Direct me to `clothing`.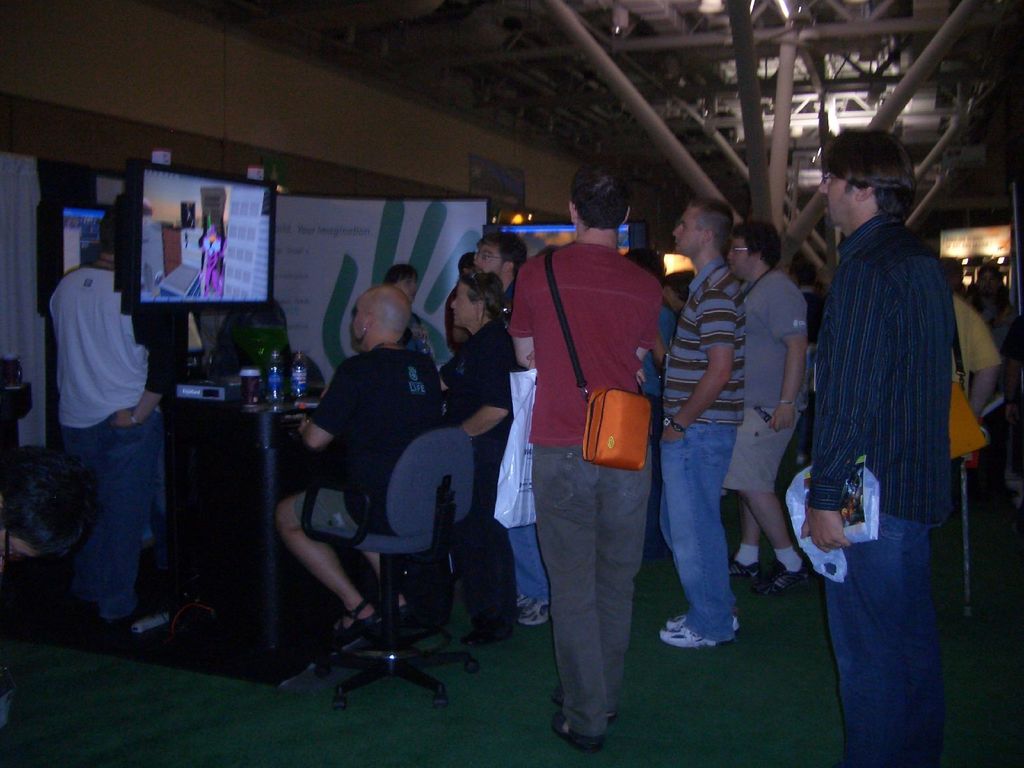
Direction: [x1=495, y1=275, x2=549, y2=600].
